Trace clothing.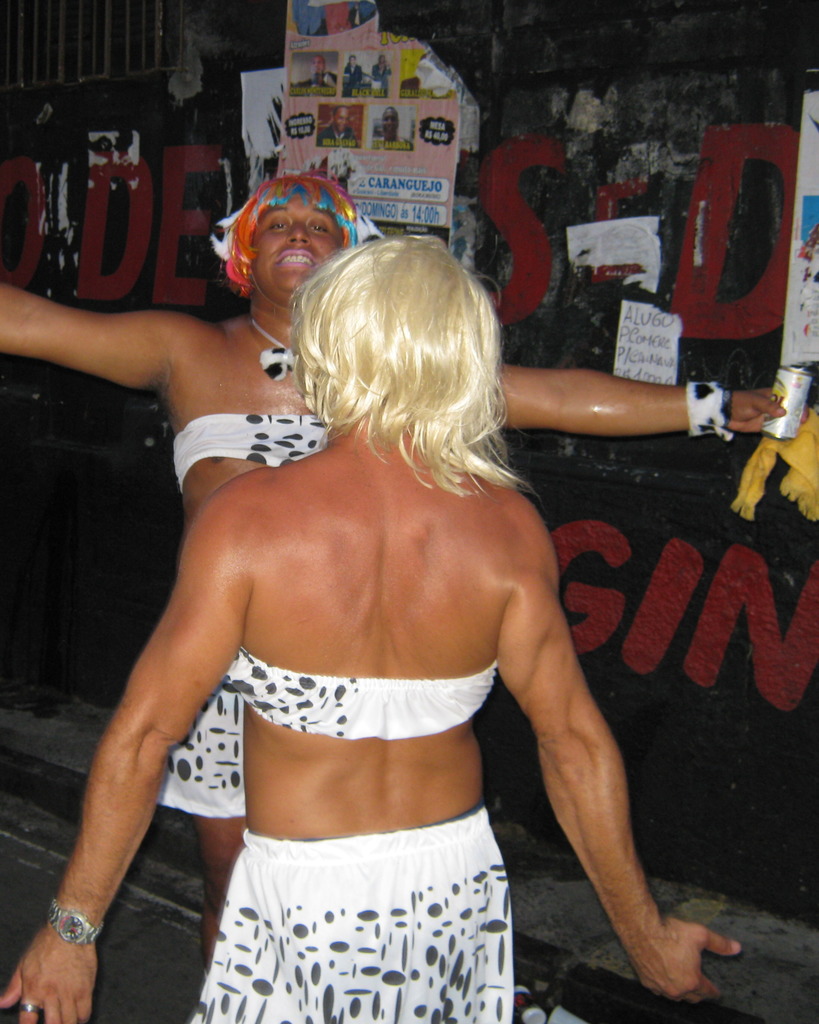
Traced to box=[164, 409, 328, 813].
